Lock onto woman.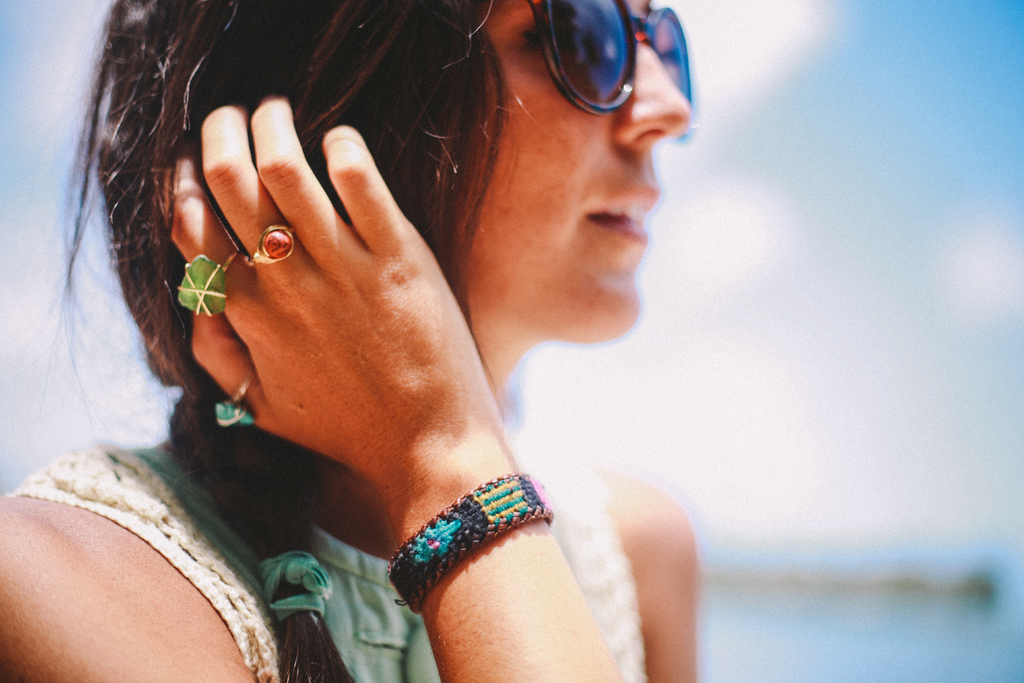
Locked: bbox(0, 0, 713, 682).
